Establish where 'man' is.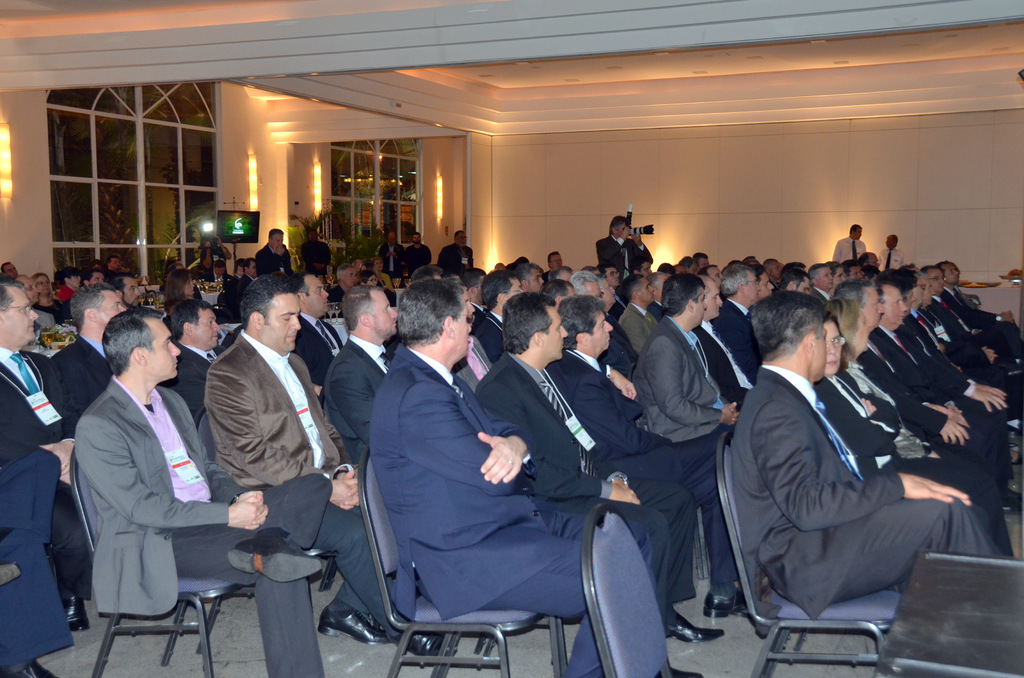
Established at (left=403, top=230, right=433, bottom=278).
